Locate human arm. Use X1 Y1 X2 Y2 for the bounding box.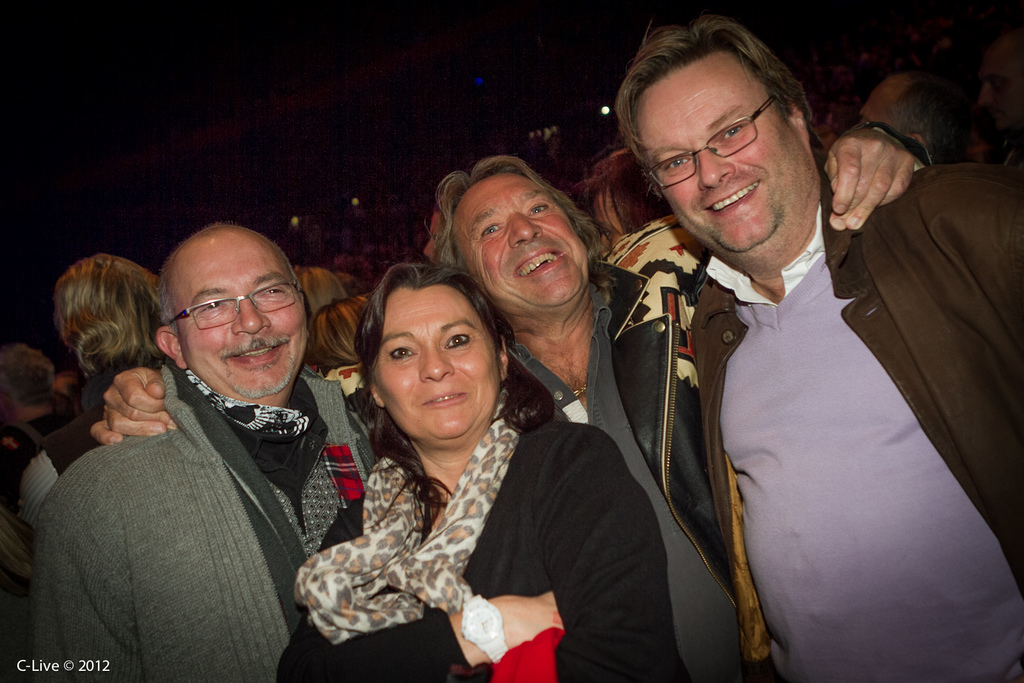
827 21 964 250.
